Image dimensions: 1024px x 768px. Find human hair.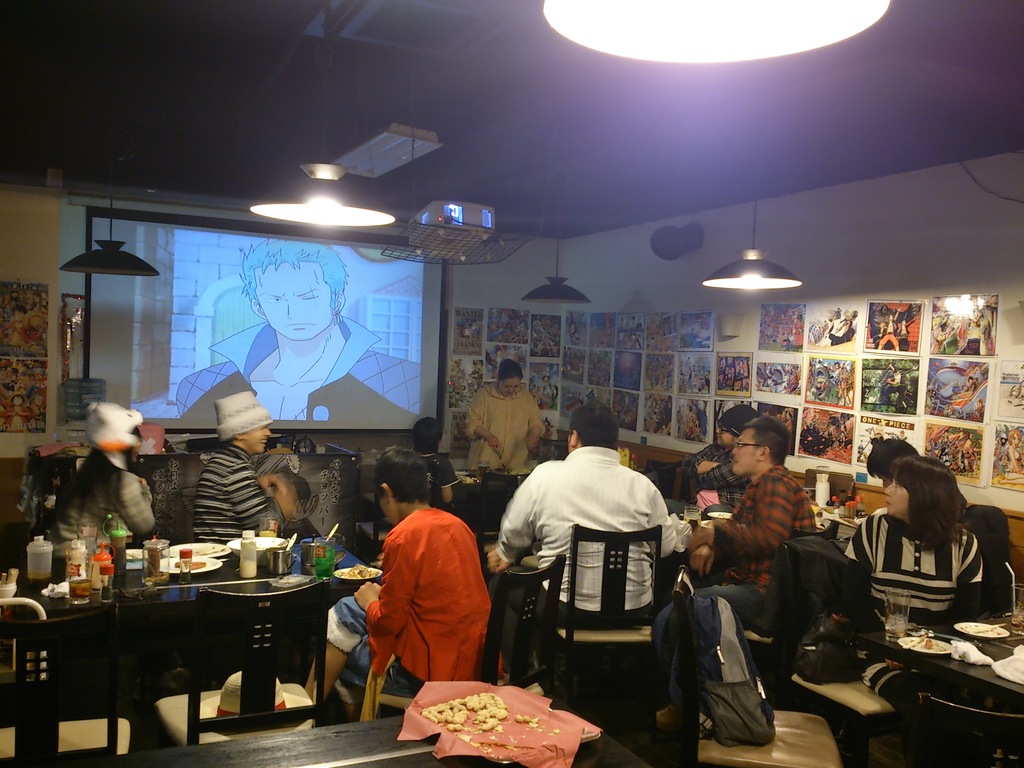
241, 241, 349, 321.
